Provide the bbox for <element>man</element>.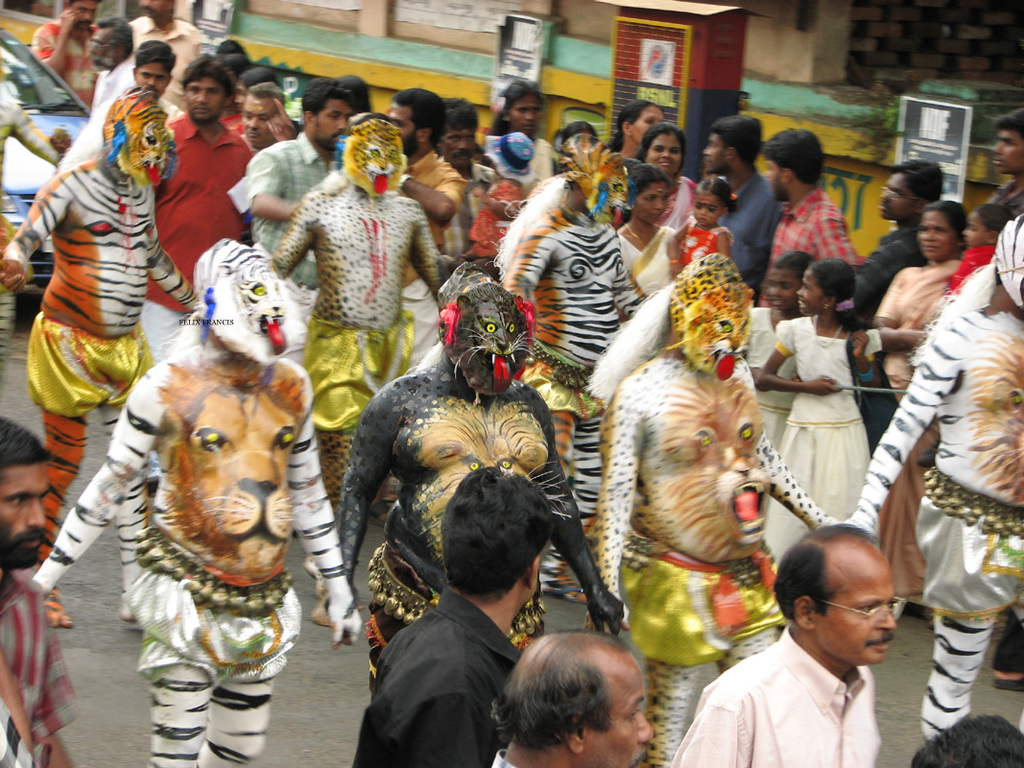
detection(853, 157, 944, 319).
